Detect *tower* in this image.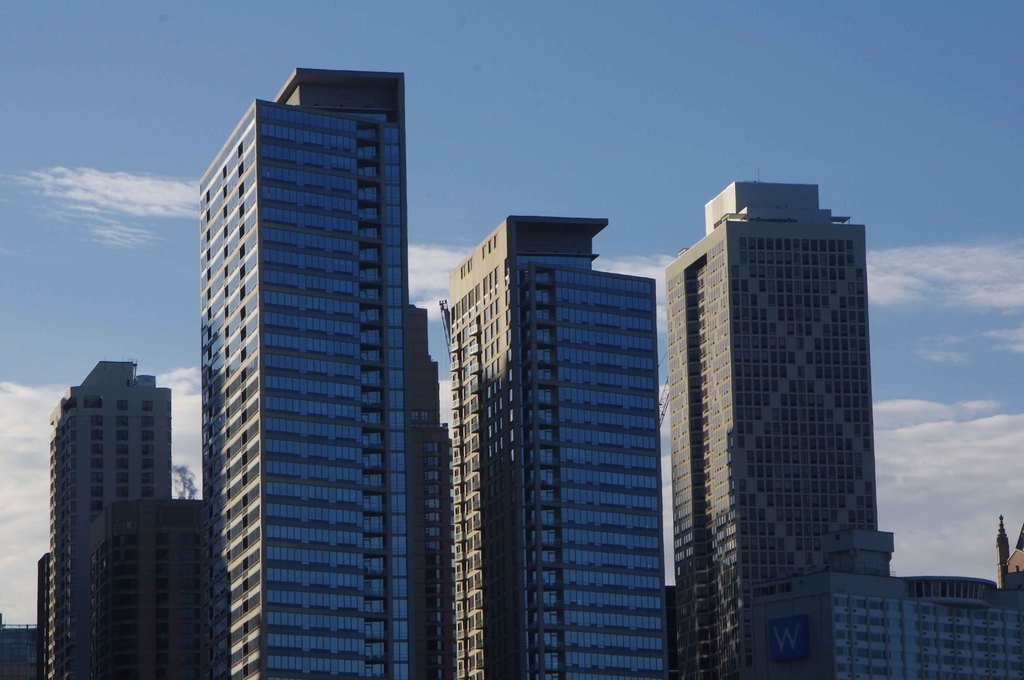
Detection: Rect(667, 174, 881, 679).
